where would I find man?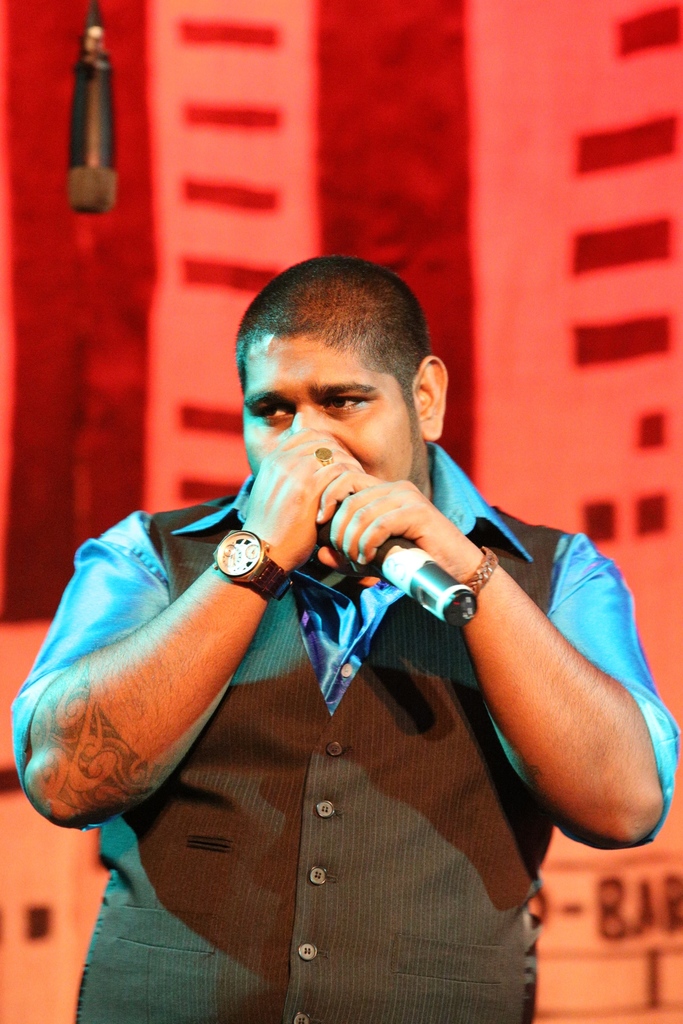
At [left=12, top=255, right=680, bottom=1023].
